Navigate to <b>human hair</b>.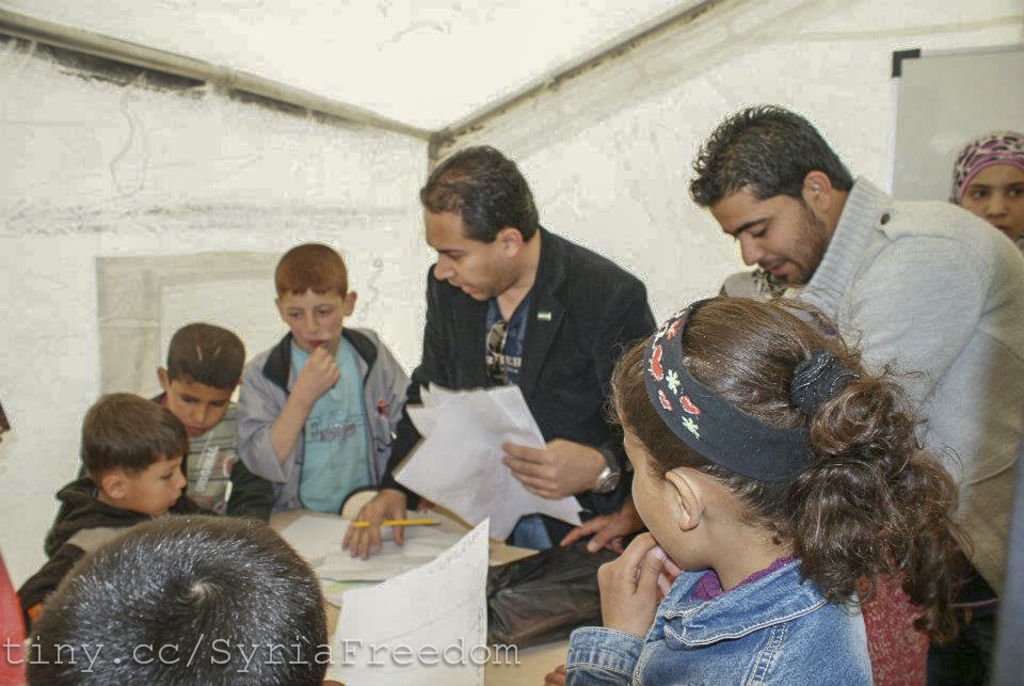
Navigation target: l=270, t=241, r=354, b=303.
